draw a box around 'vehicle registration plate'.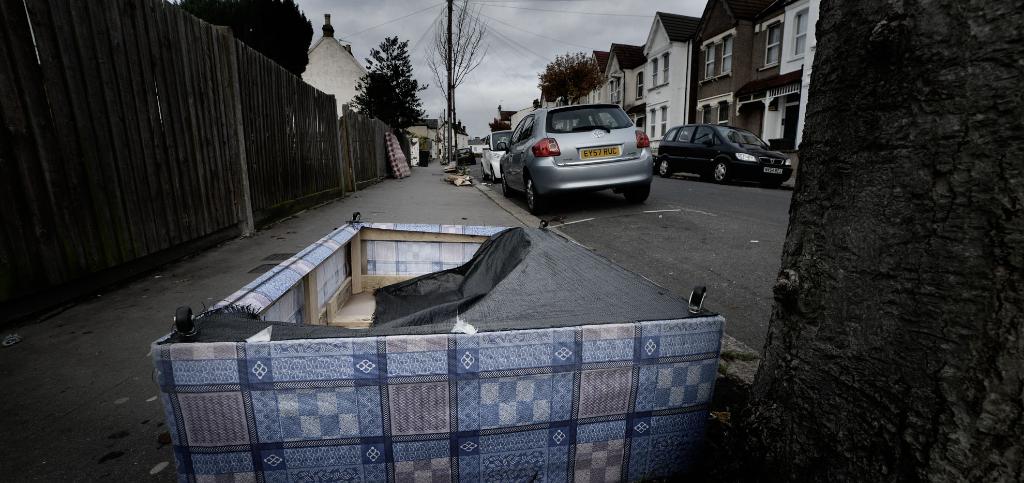
[763, 167, 781, 172].
